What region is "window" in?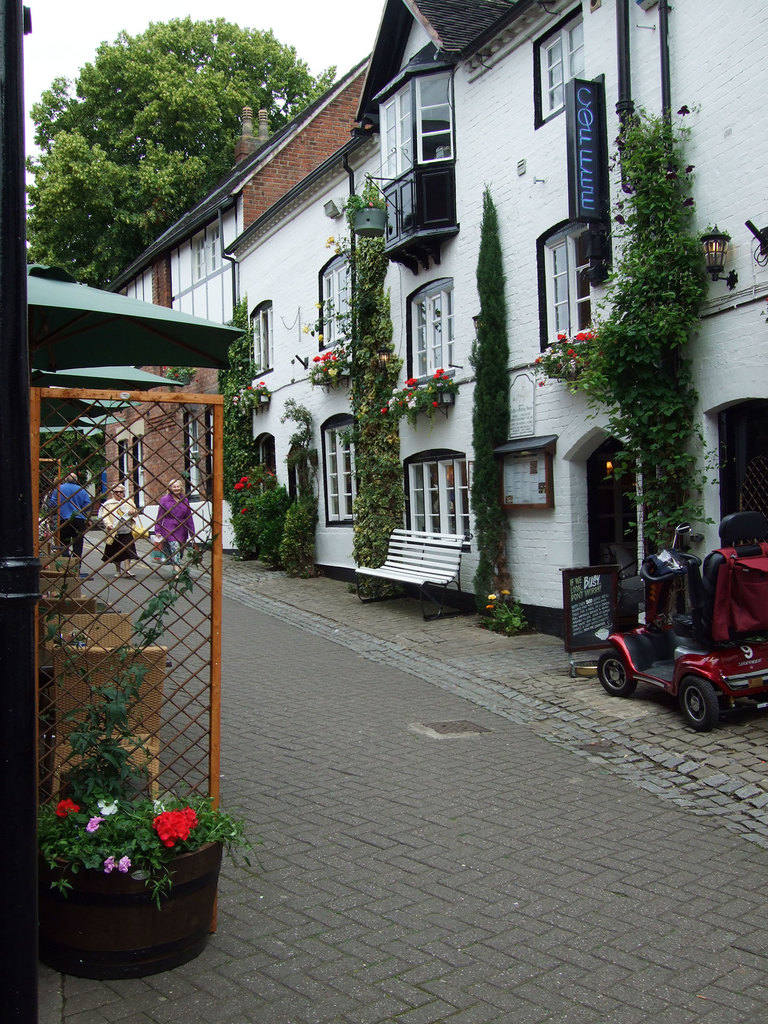
crop(317, 252, 352, 349).
